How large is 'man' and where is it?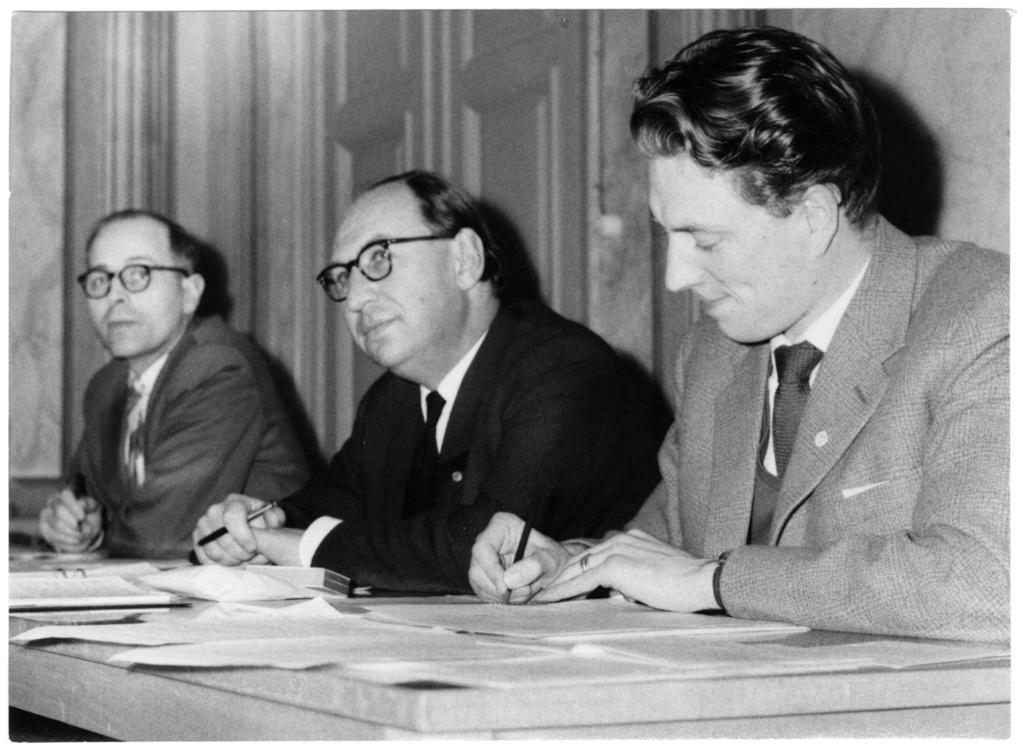
Bounding box: bbox=(185, 161, 671, 597).
